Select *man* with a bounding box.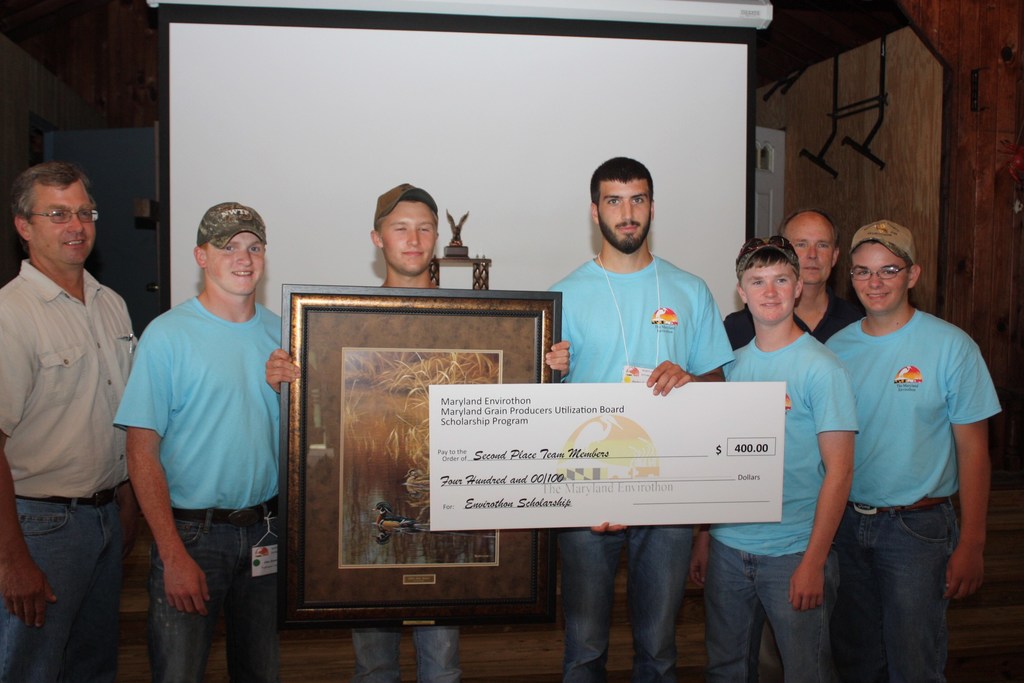
detection(264, 181, 572, 682).
